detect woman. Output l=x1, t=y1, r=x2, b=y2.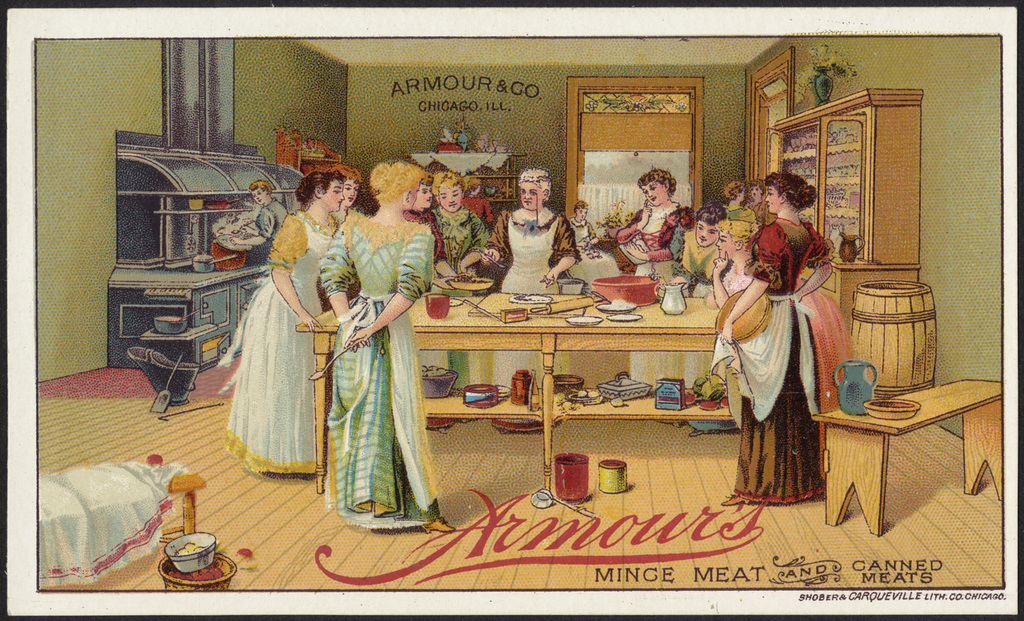
l=217, t=175, r=347, b=481.
